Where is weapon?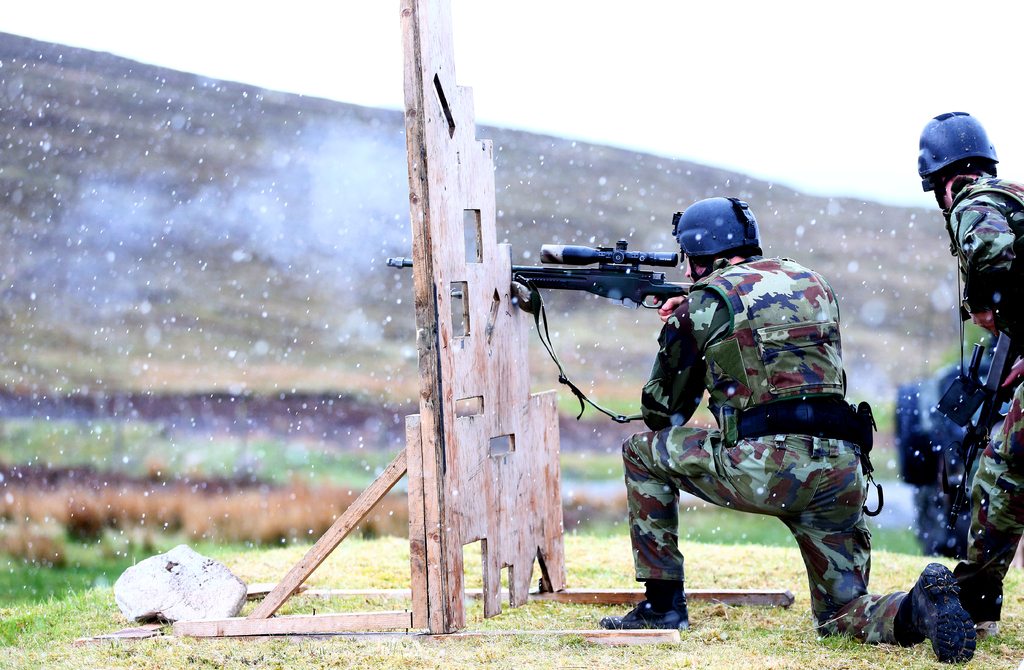
(left=382, top=237, right=689, bottom=308).
